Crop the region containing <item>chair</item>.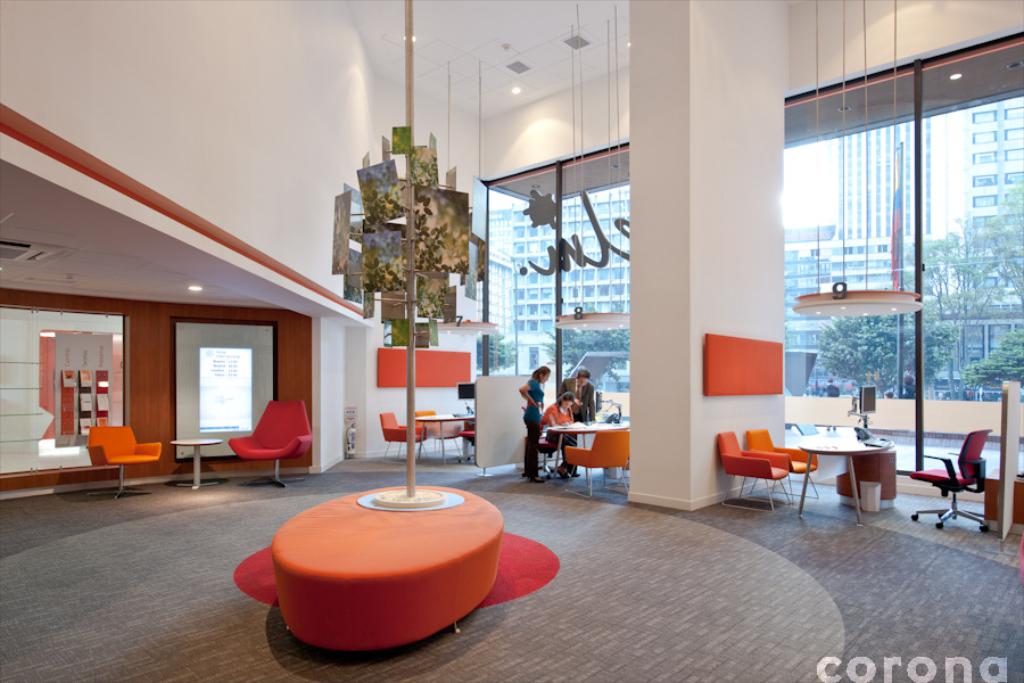
Crop region: pyautogui.locateOnScreen(414, 409, 449, 459).
